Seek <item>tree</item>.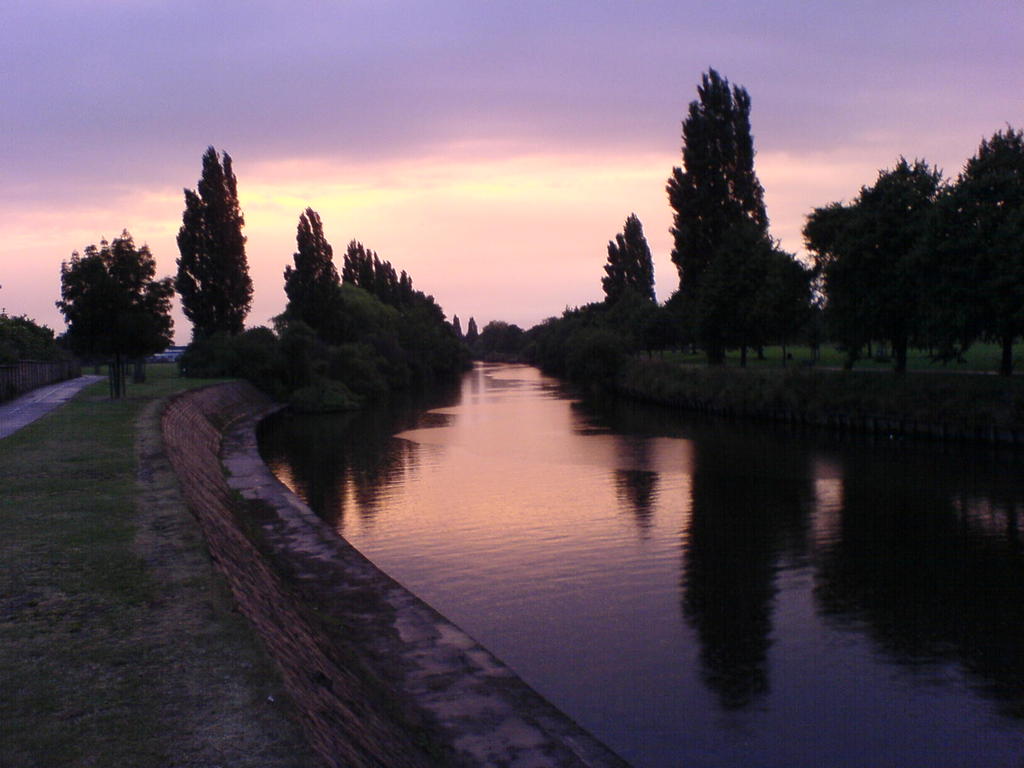
(51,226,169,401).
